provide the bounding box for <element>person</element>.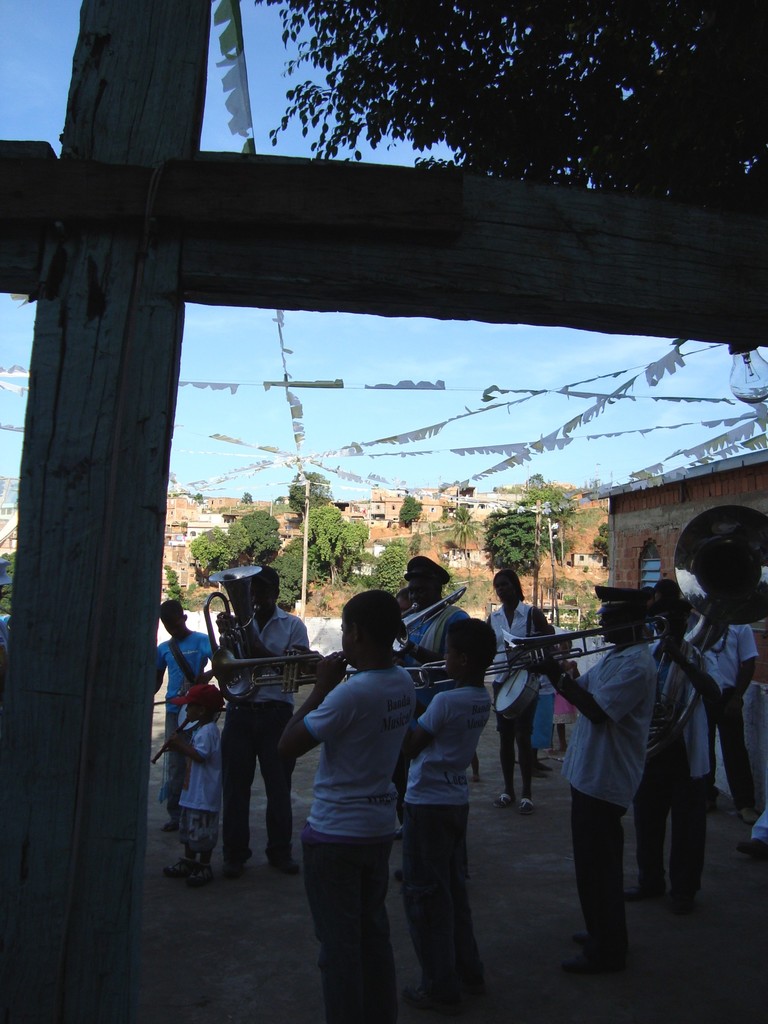
box=[290, 586, 441, 1016].
